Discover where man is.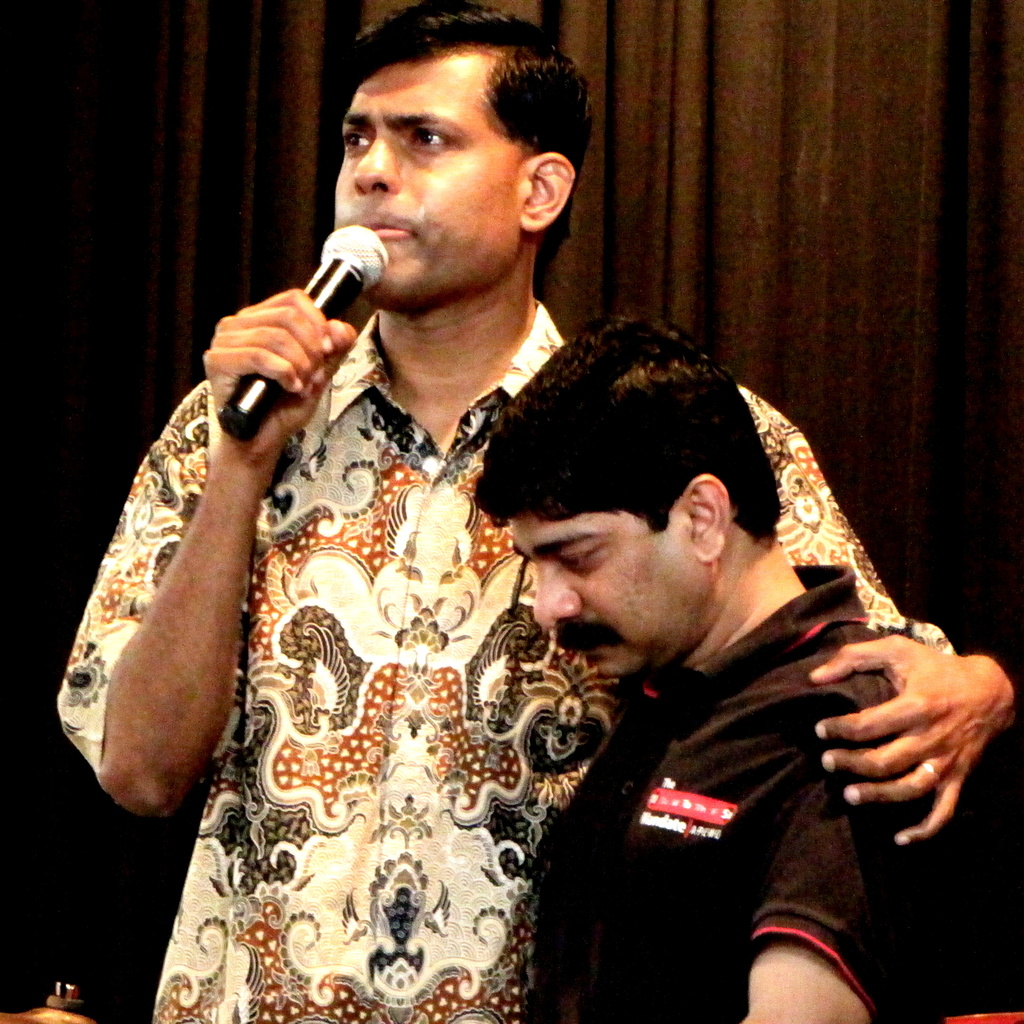
Discovered at [475, 309, 1023, 1023].
